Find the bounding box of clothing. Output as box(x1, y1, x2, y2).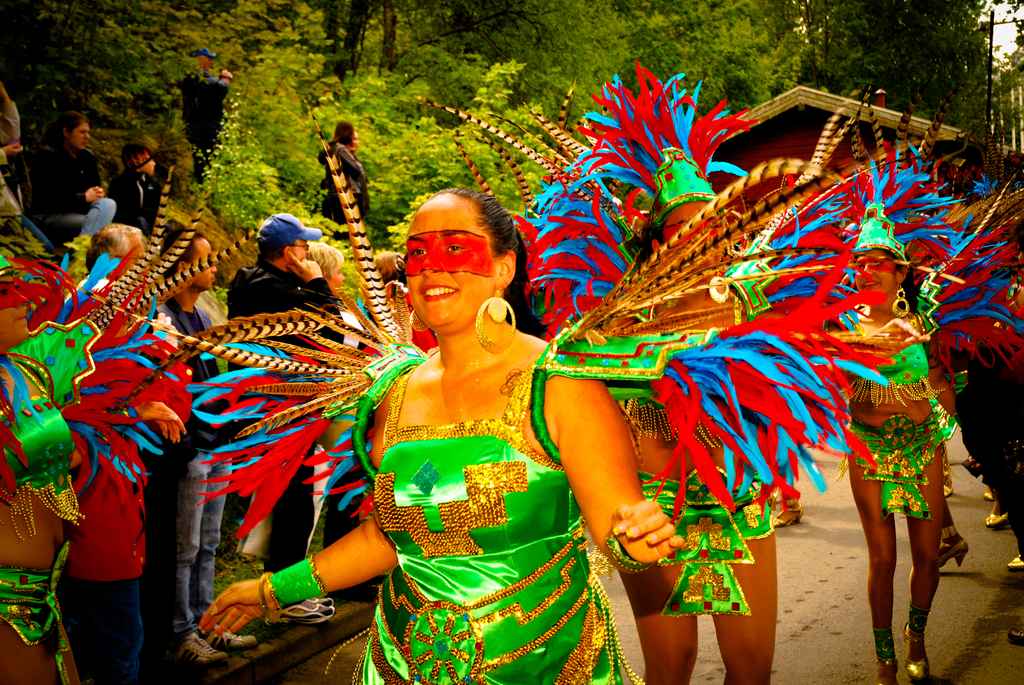
box(0, 83, 21, 230).
